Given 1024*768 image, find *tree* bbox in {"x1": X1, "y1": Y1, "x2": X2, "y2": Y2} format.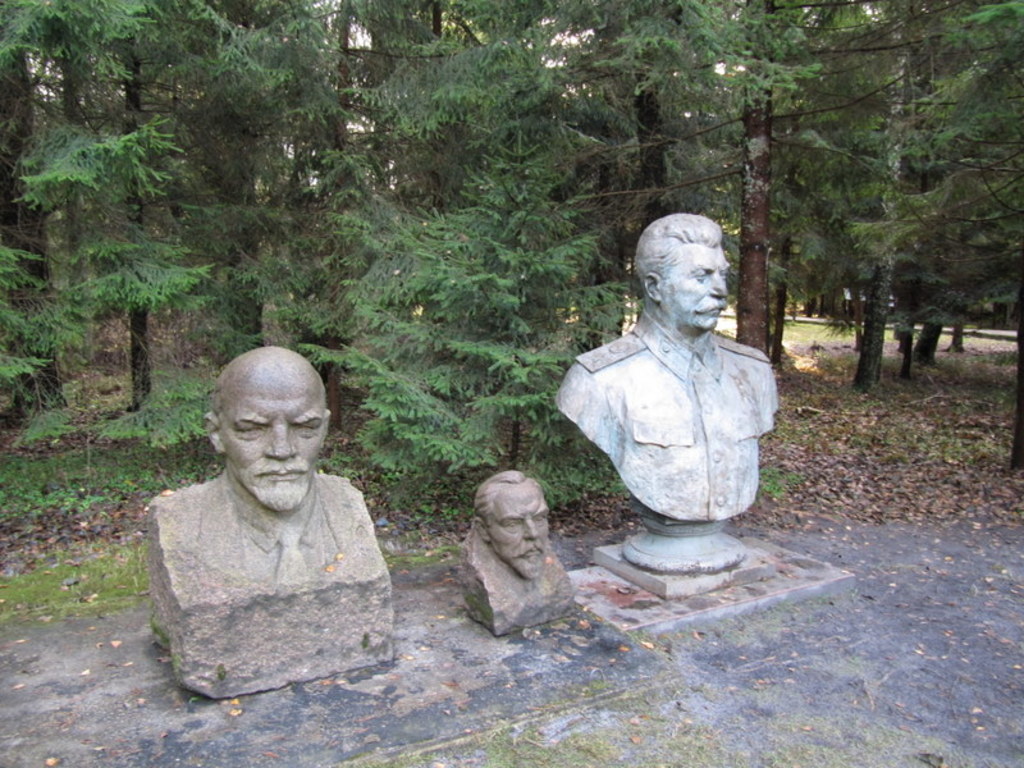
{"x1": 179, "y1": 0, "x2": 312, "y2": 360}.
